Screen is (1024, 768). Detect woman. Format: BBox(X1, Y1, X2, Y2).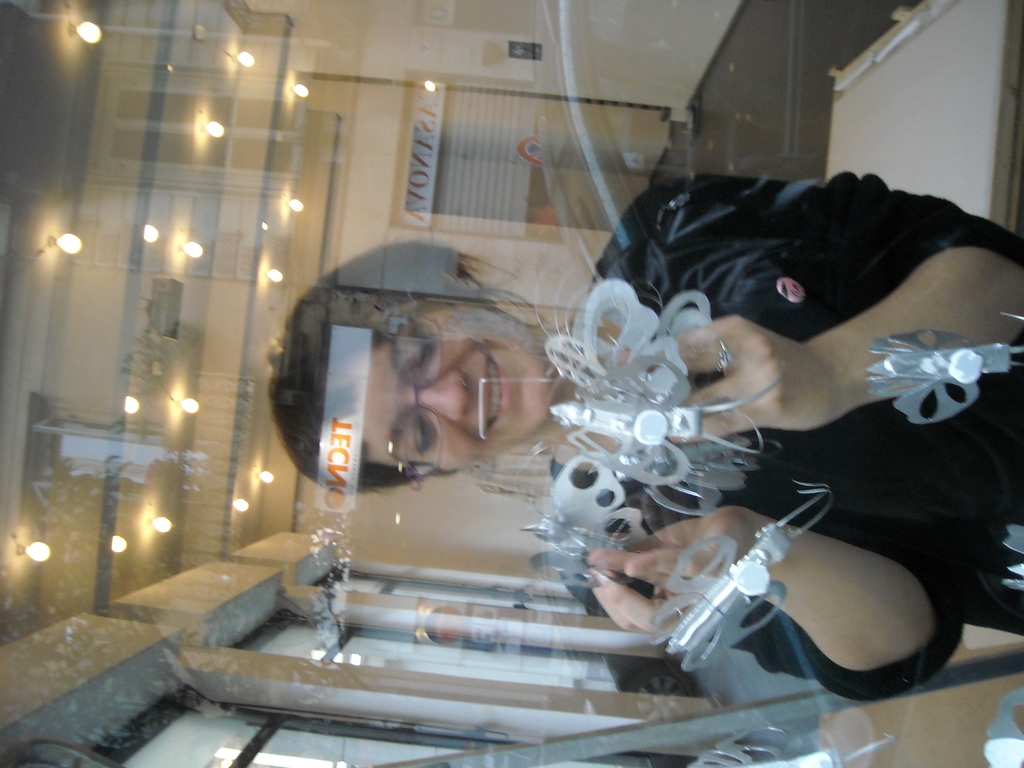
BBox(264, 157, 992, 709).
